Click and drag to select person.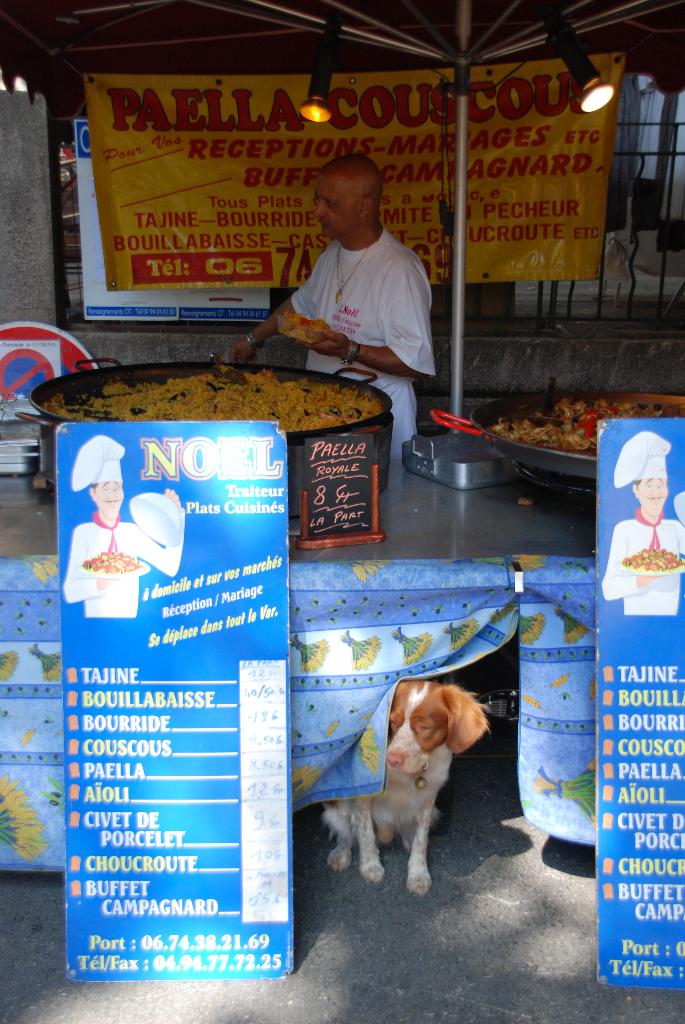
Selection: {"left": 255, "top": 123, "right": 448, "bottom": 389}.
